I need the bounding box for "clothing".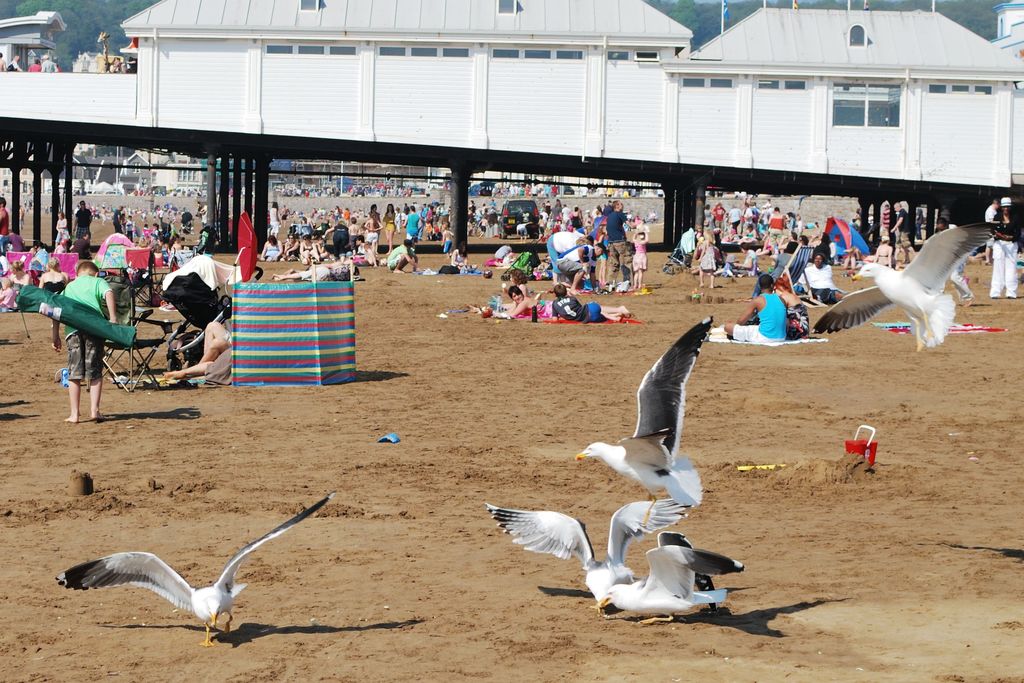
Here it is: (385,210,398,231).
